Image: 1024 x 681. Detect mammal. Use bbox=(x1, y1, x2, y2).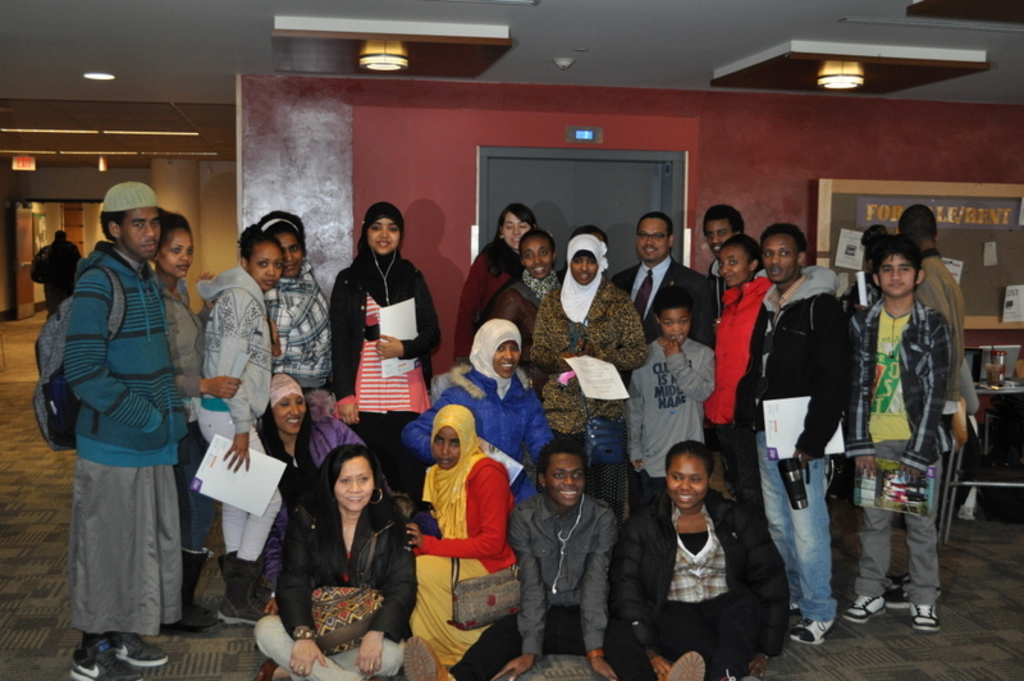
bbox=(399, 439, 705, 680).
